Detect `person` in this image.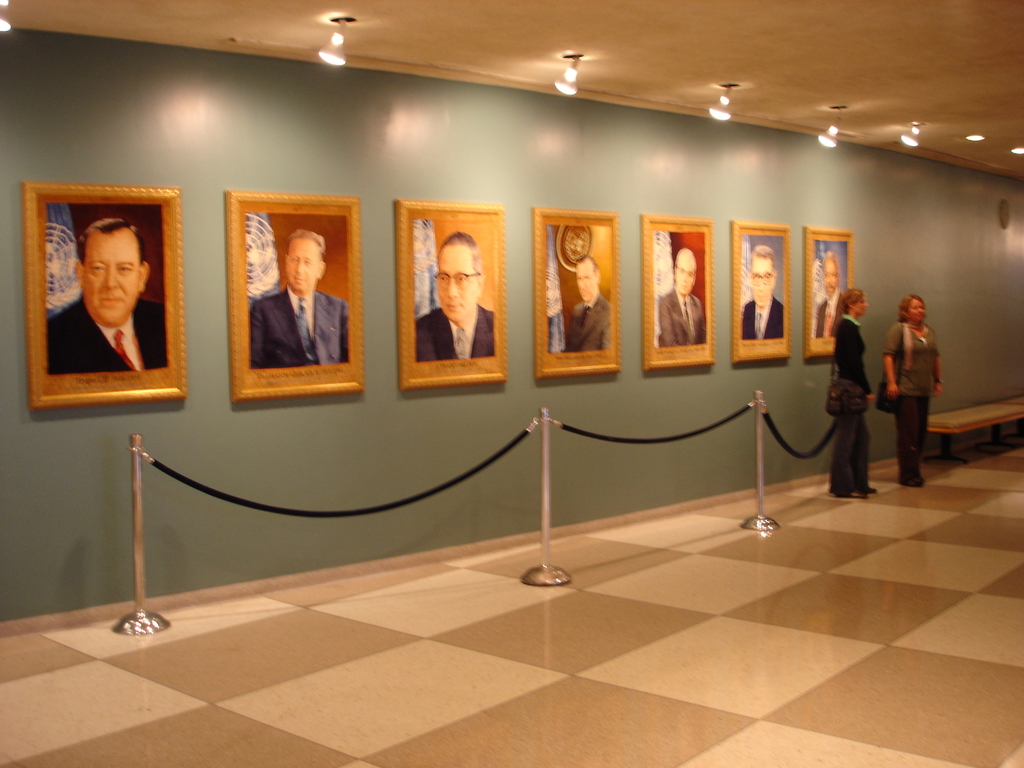
Detection: bbox=[660, 246, 708, 344].
